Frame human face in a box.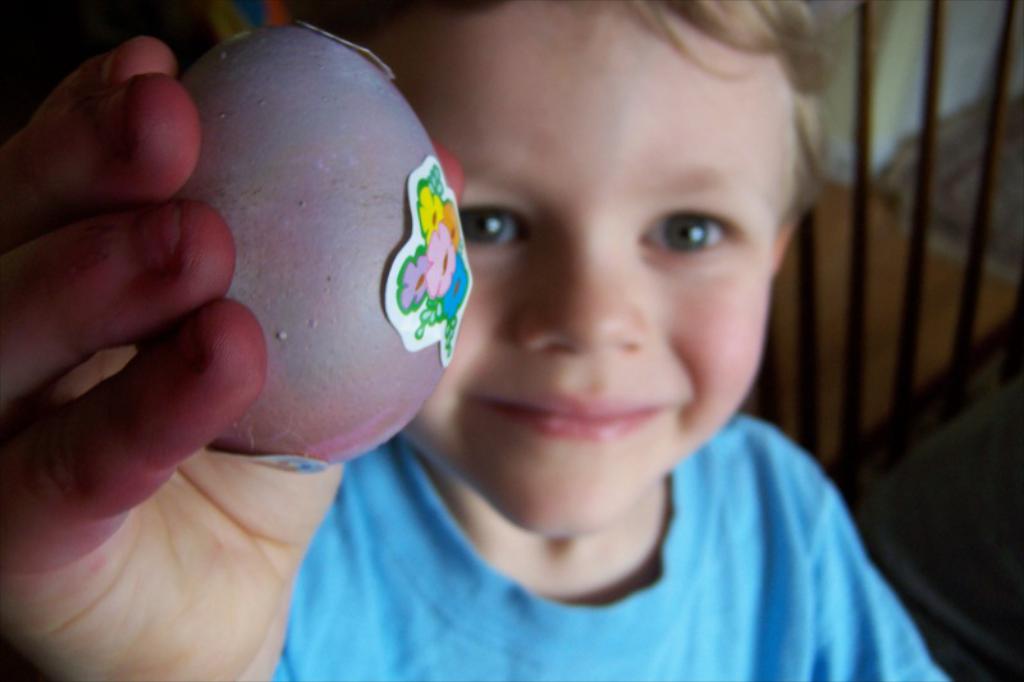
380 0 792 540.
